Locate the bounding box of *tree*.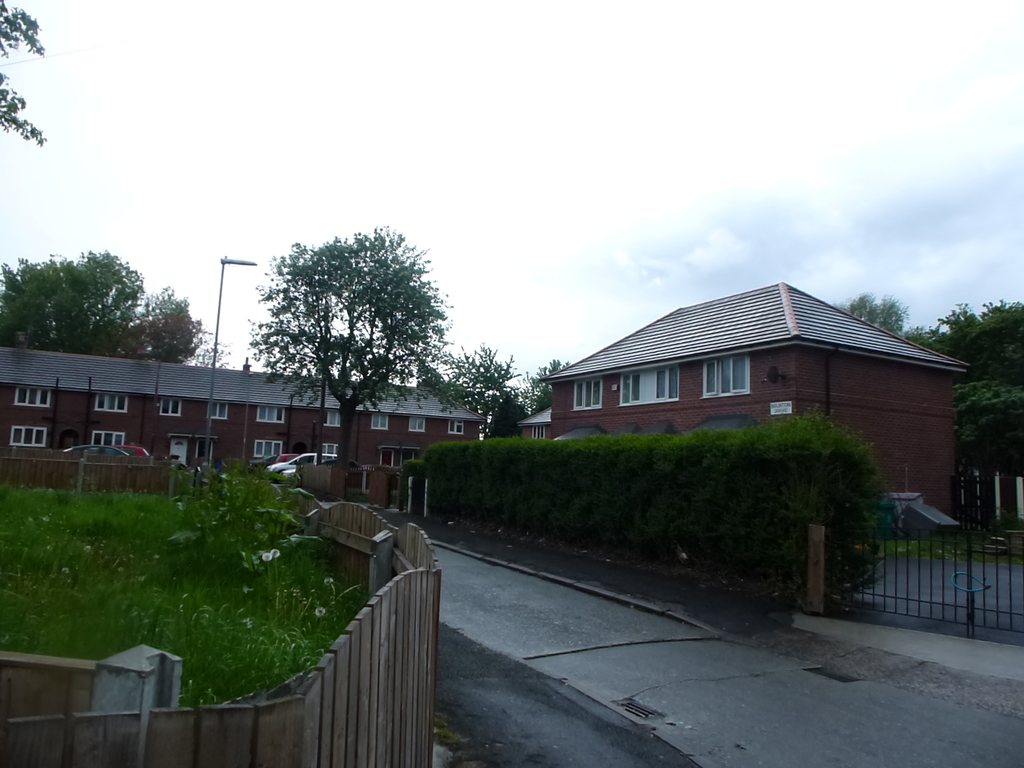
Bounding box: {"x1": 239, "y1": 223, "x2": 458, "y2": 479}.
